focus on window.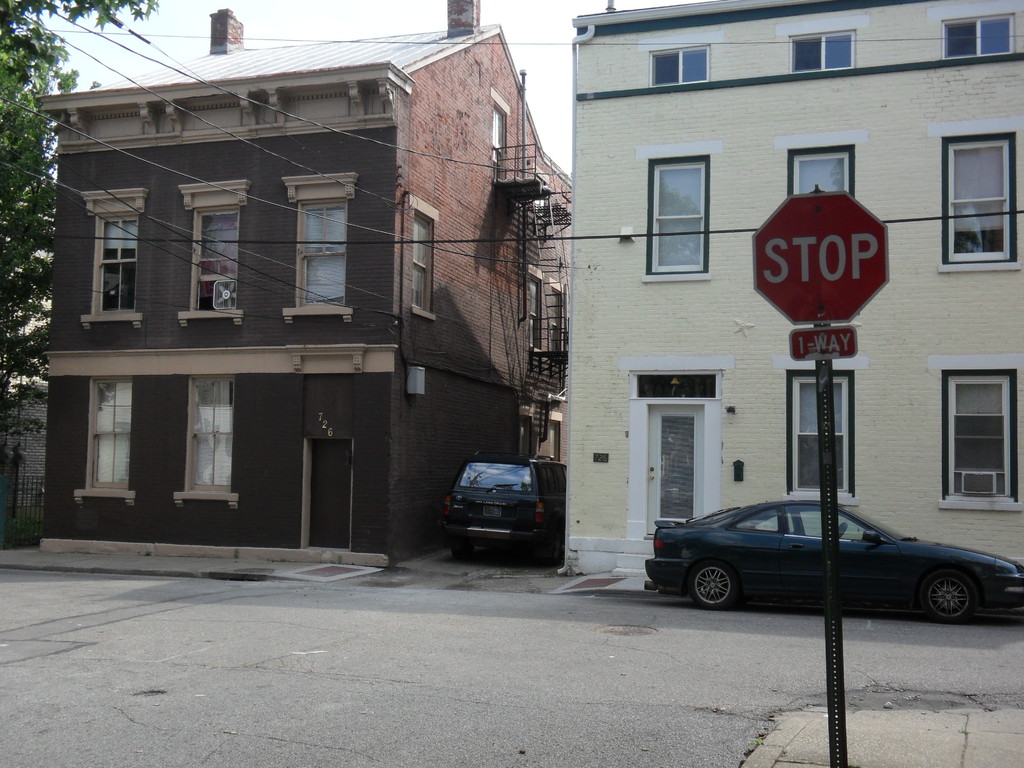
Focused at {"x1": 781, "y1": 138, "x2": 855, "y2": 212}.
